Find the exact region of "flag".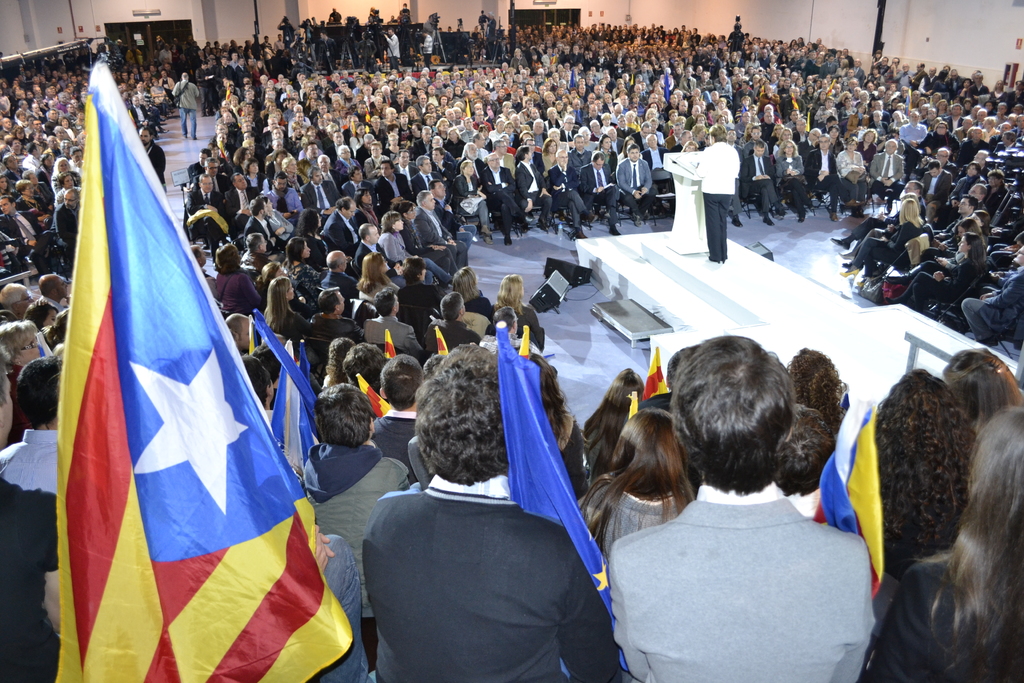
Exact region: 643 343 672 402.
